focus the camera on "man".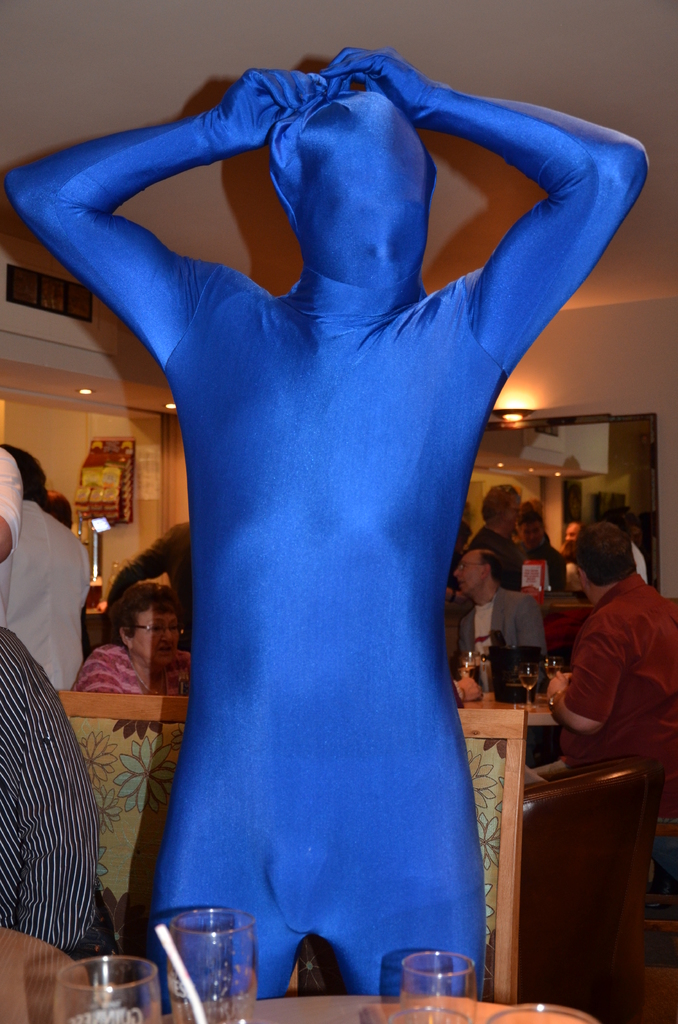
Focus region: [x1=545, y1=516, x2=677, y2=829].
